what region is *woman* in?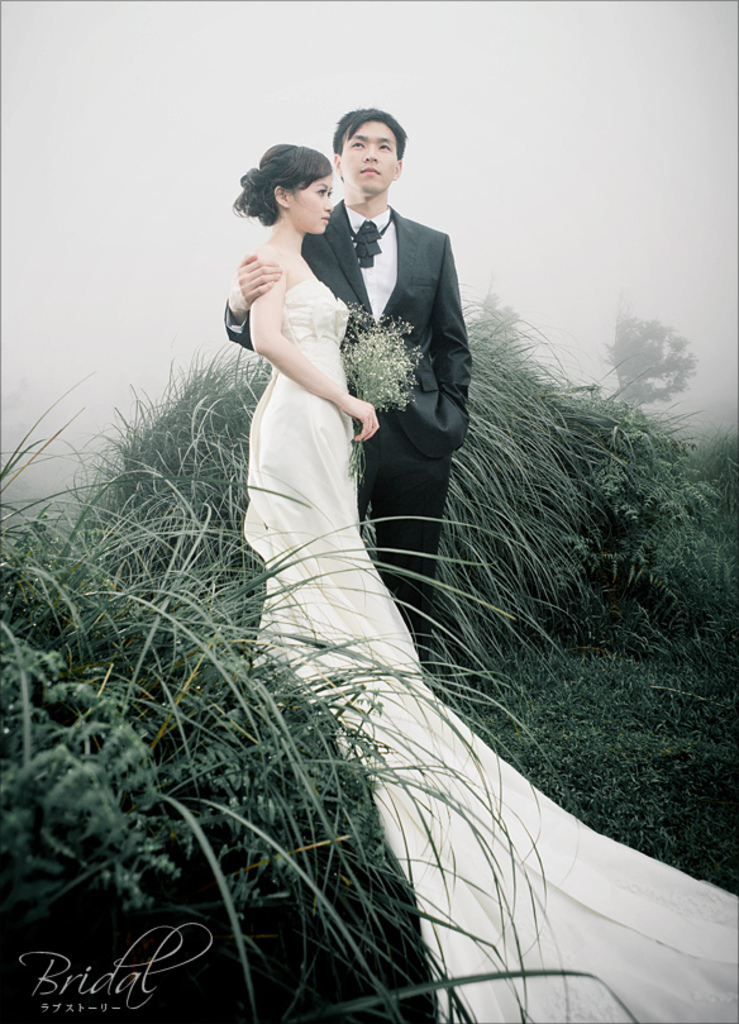
<box>220,120,458,678</box>.
